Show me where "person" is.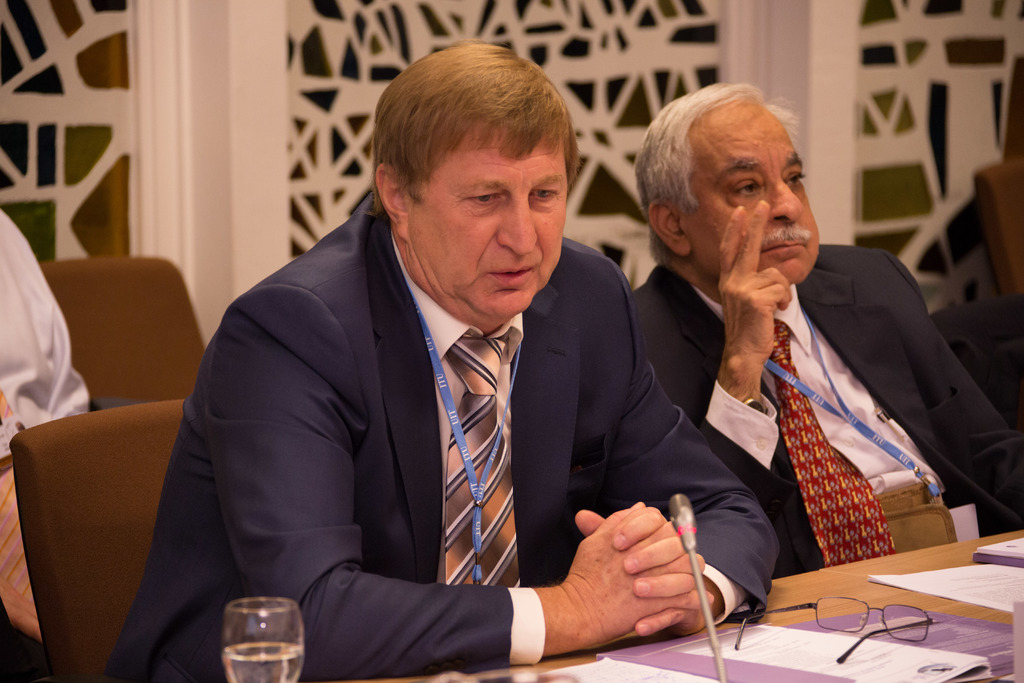
"person" is at detection(133, 60, 732, 682).
